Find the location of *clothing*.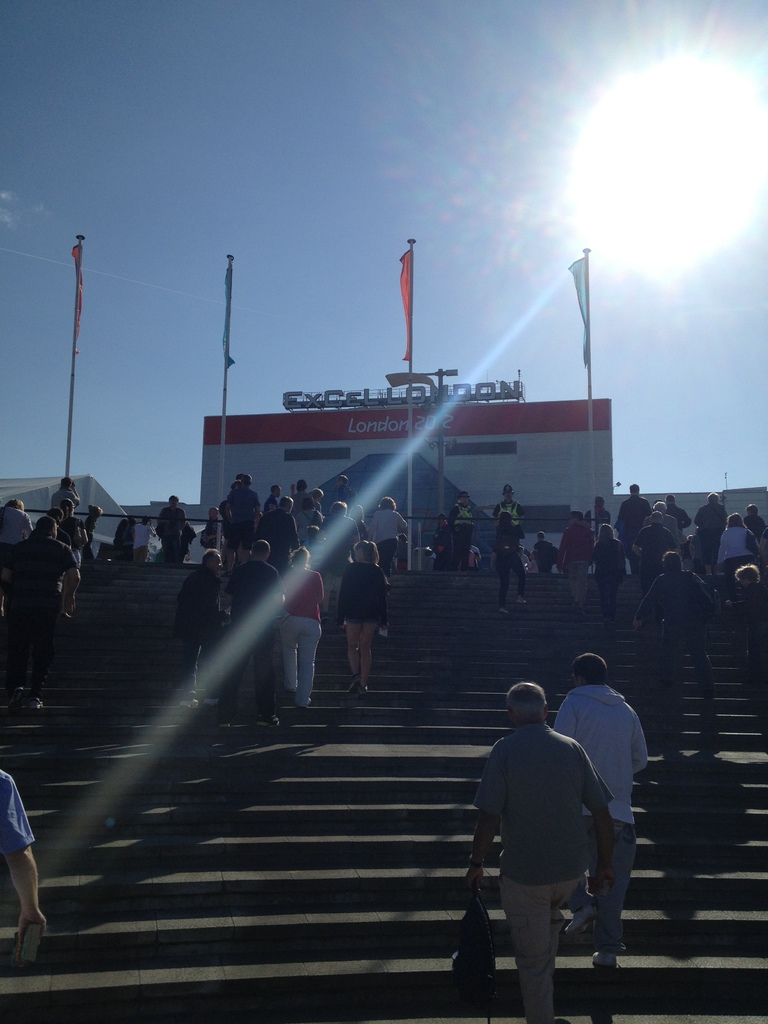
Location: Rect(649, 557, 723, 758).
